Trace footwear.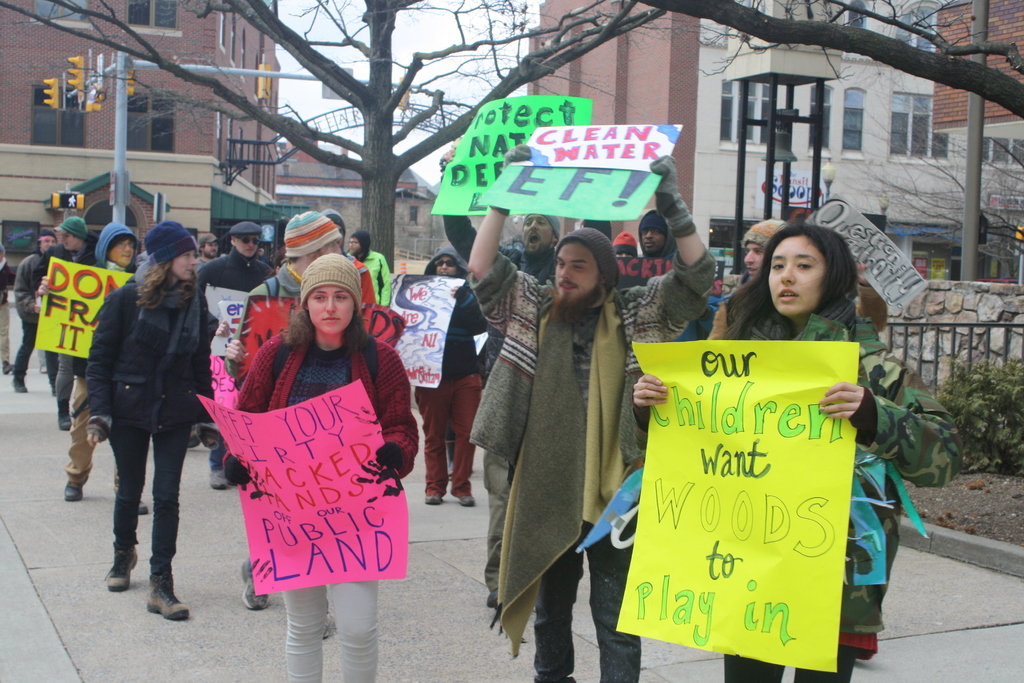
Traced to l=2, t=362, r=13, b=377.
